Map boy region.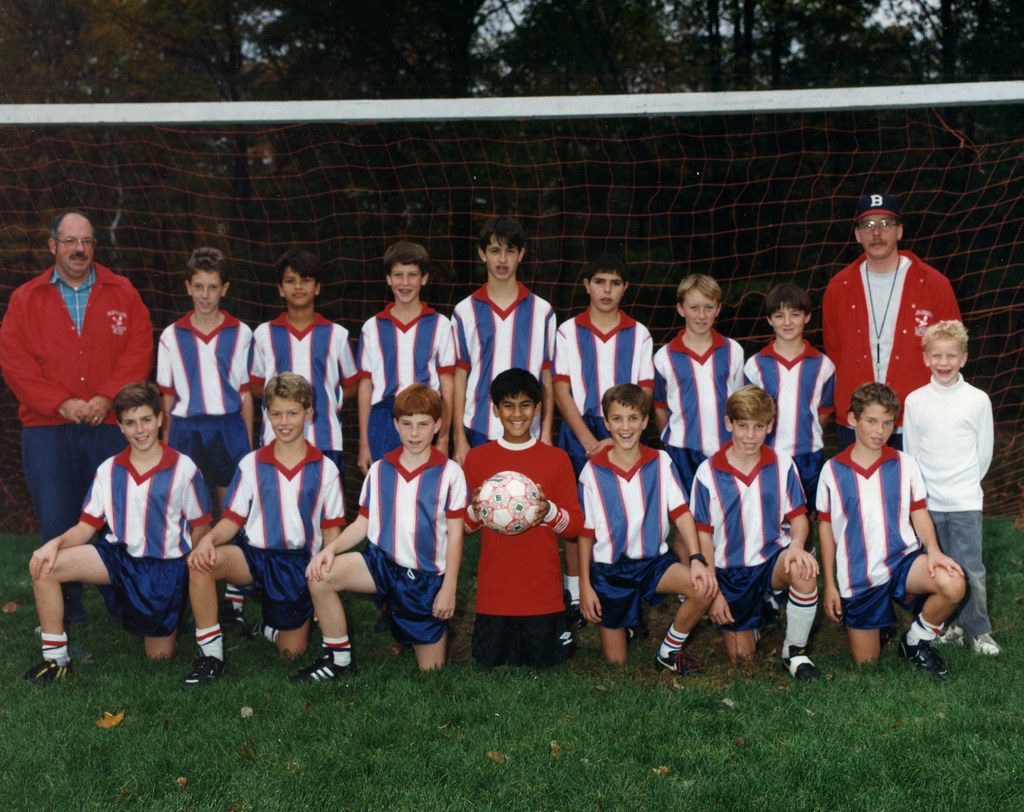
Mapped to 577, 377, 724, 677.
